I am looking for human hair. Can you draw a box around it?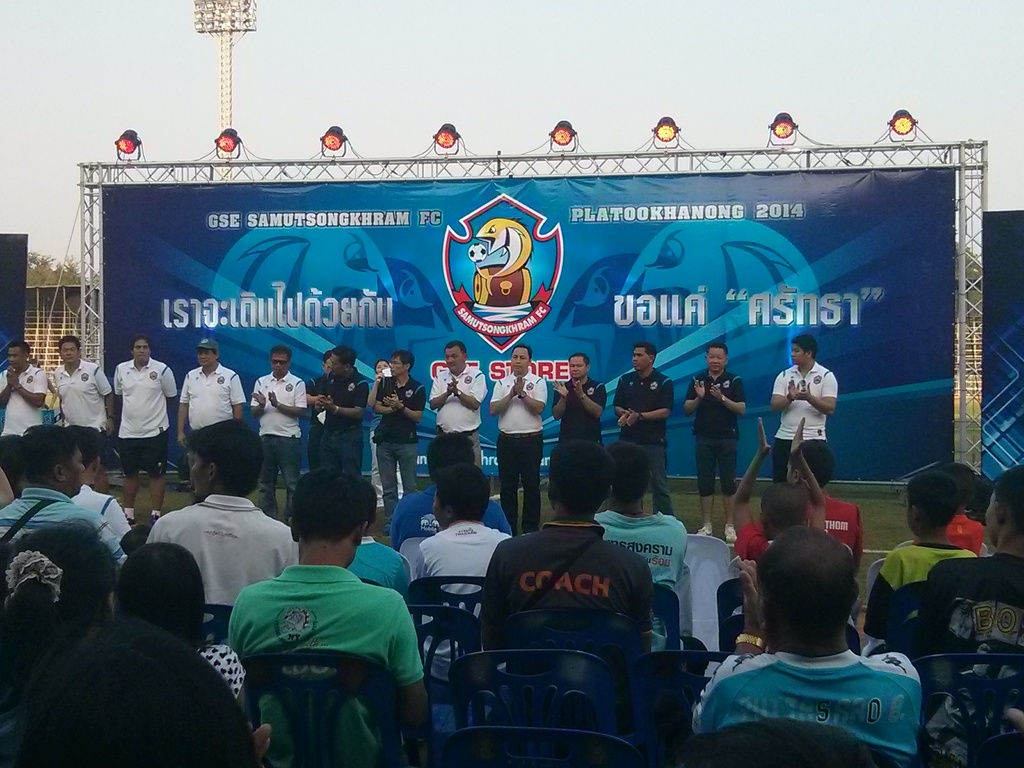
Sure, the bounding box is pyautogui.locateOnScreen(290, 466, 372, 545).
